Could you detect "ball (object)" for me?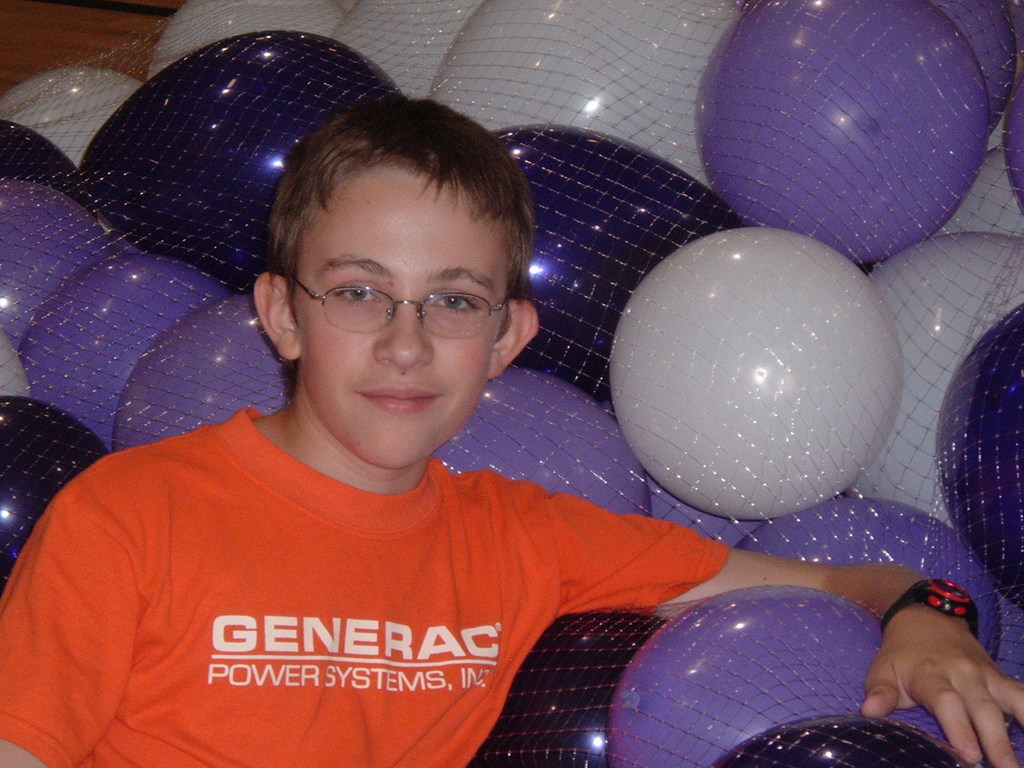
Detection result: 38, 254, 213, 446.
